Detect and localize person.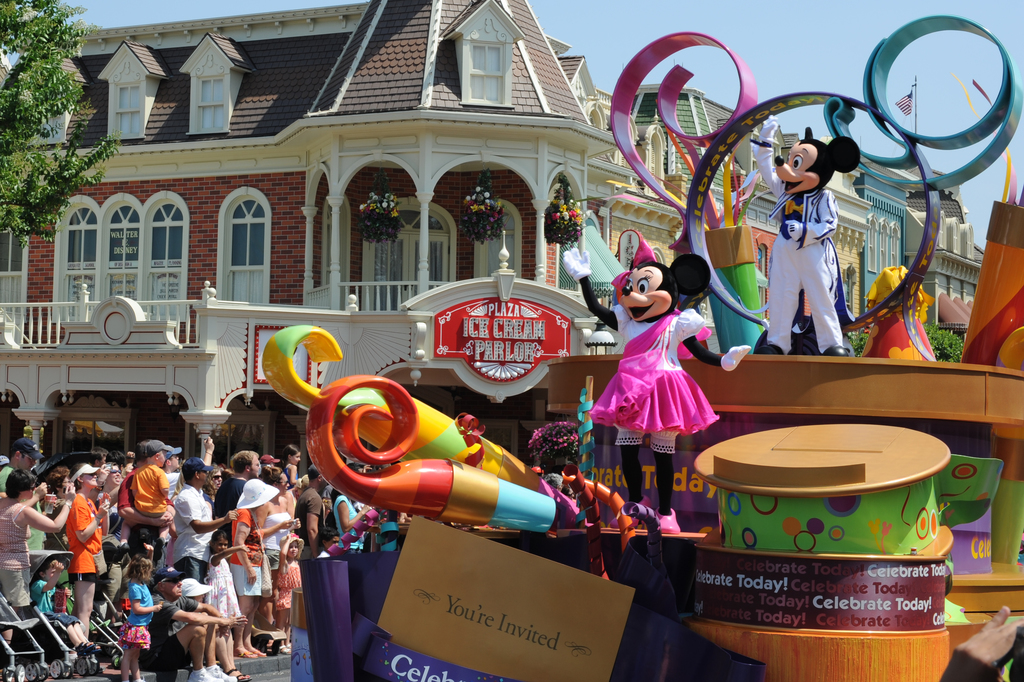
Localized at region(165, 454, 243, 600).
